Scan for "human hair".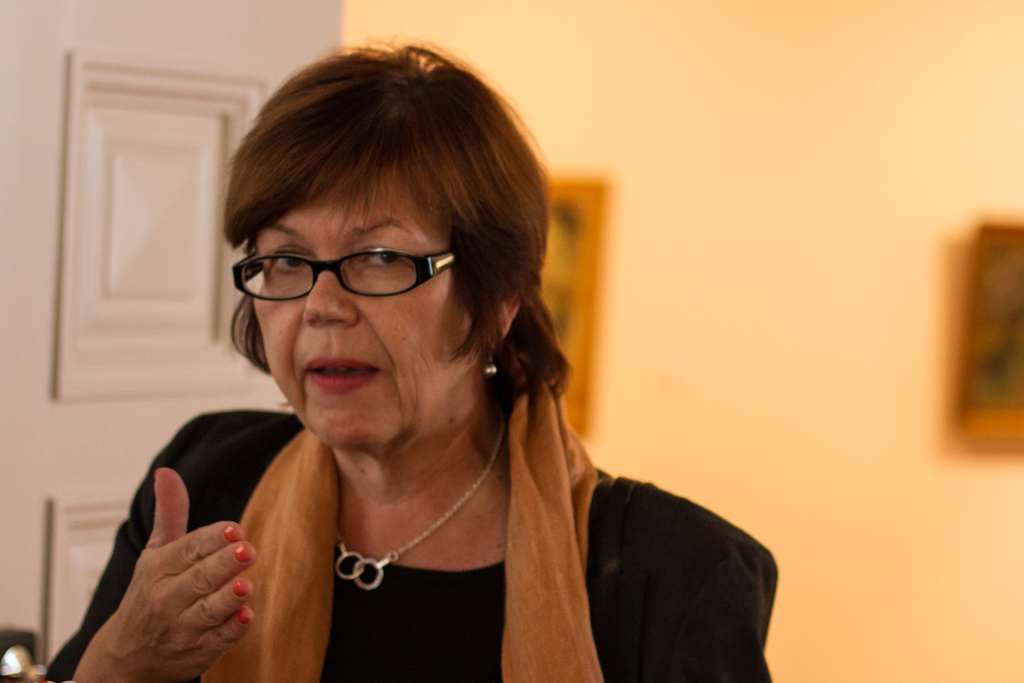
Scan result: <region>192, 19, 560, 428</region>.
